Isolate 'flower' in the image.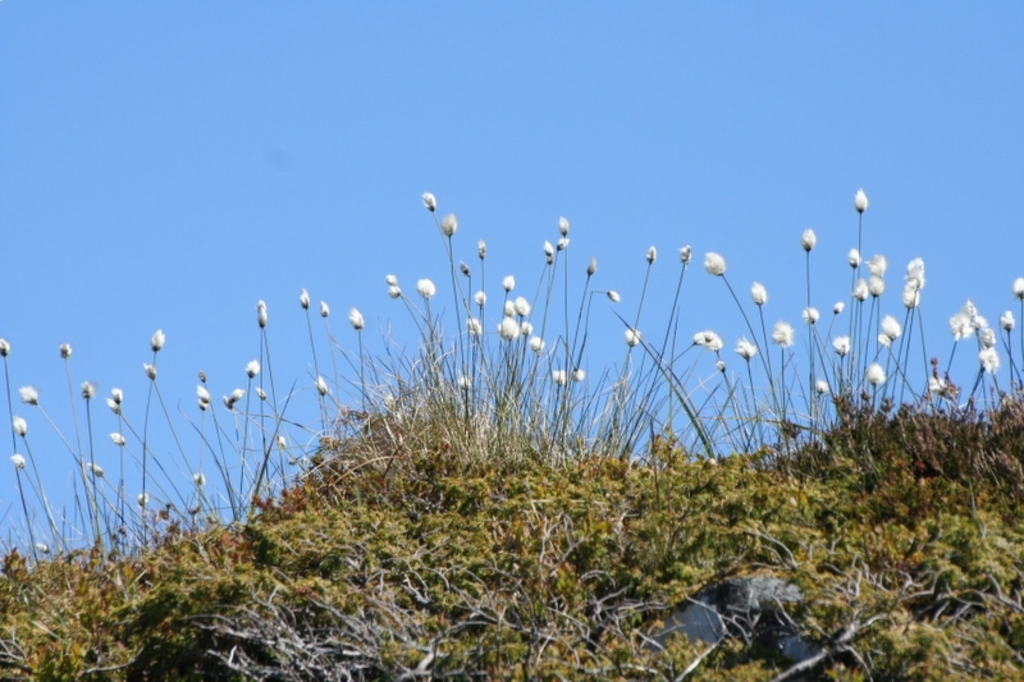
Isolated region: (left=111, top=386, right=122, bottom=407).
